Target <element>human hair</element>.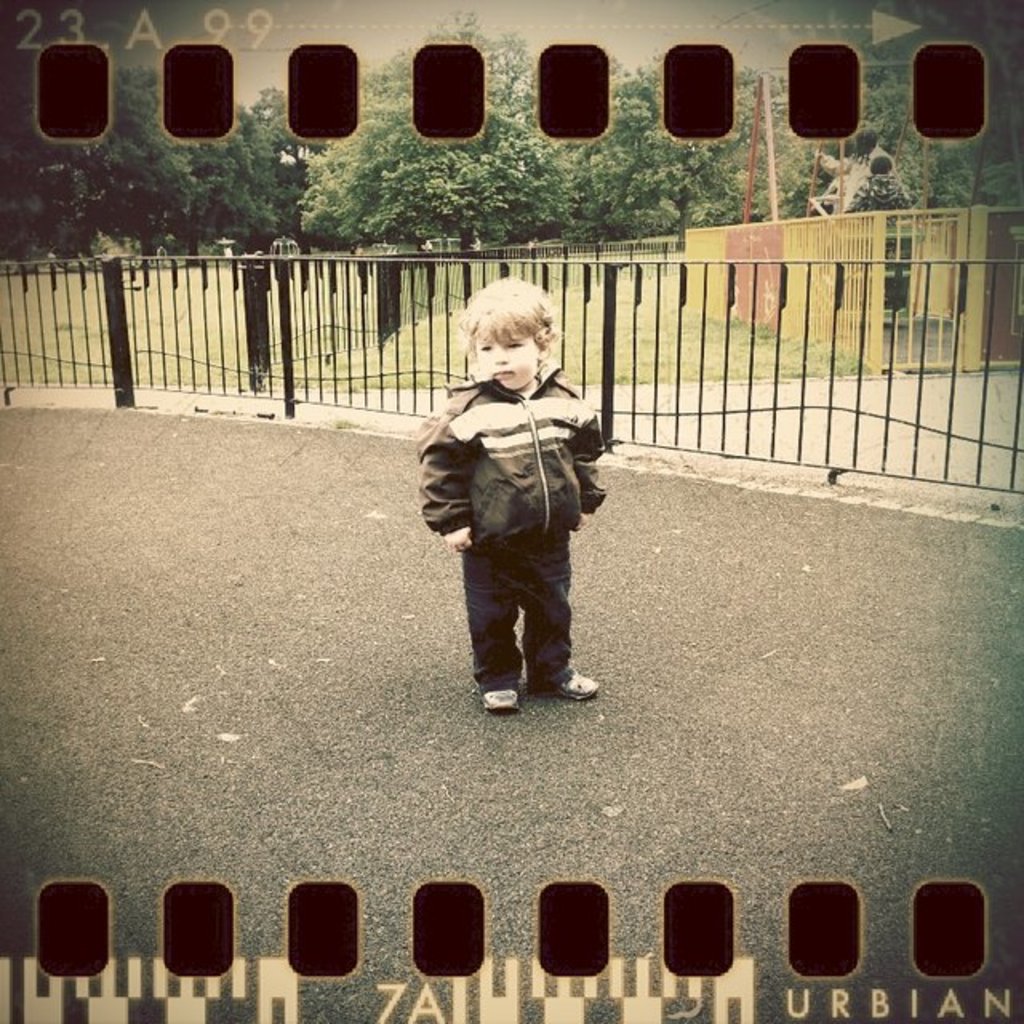
Target region: select_region(850, 118, 882, 149).
